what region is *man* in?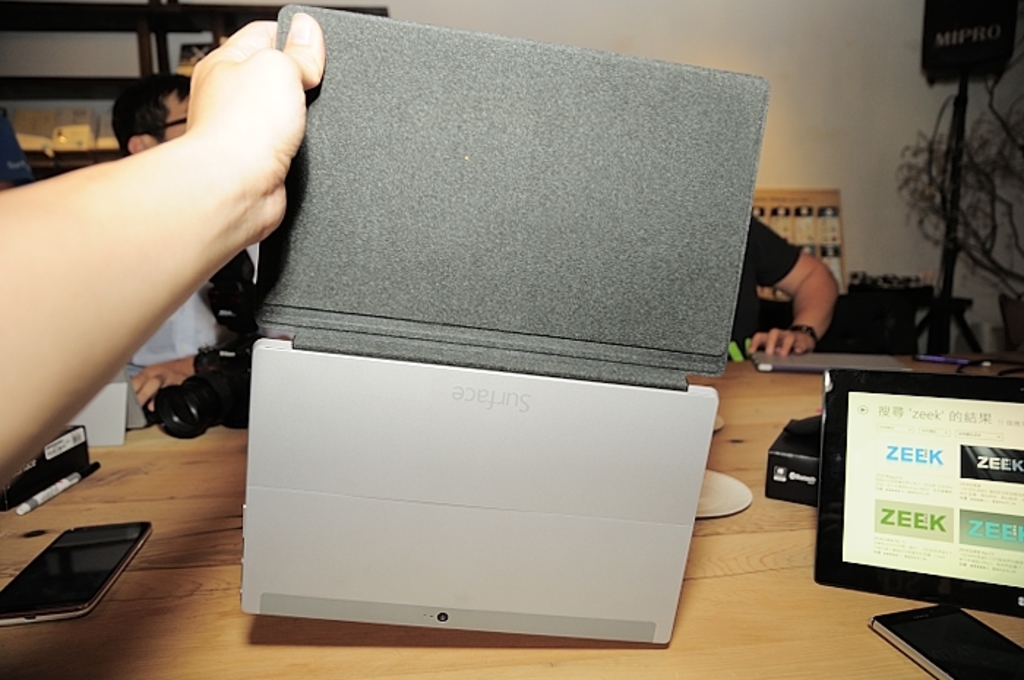
locate(107, 73, 253, 396).
